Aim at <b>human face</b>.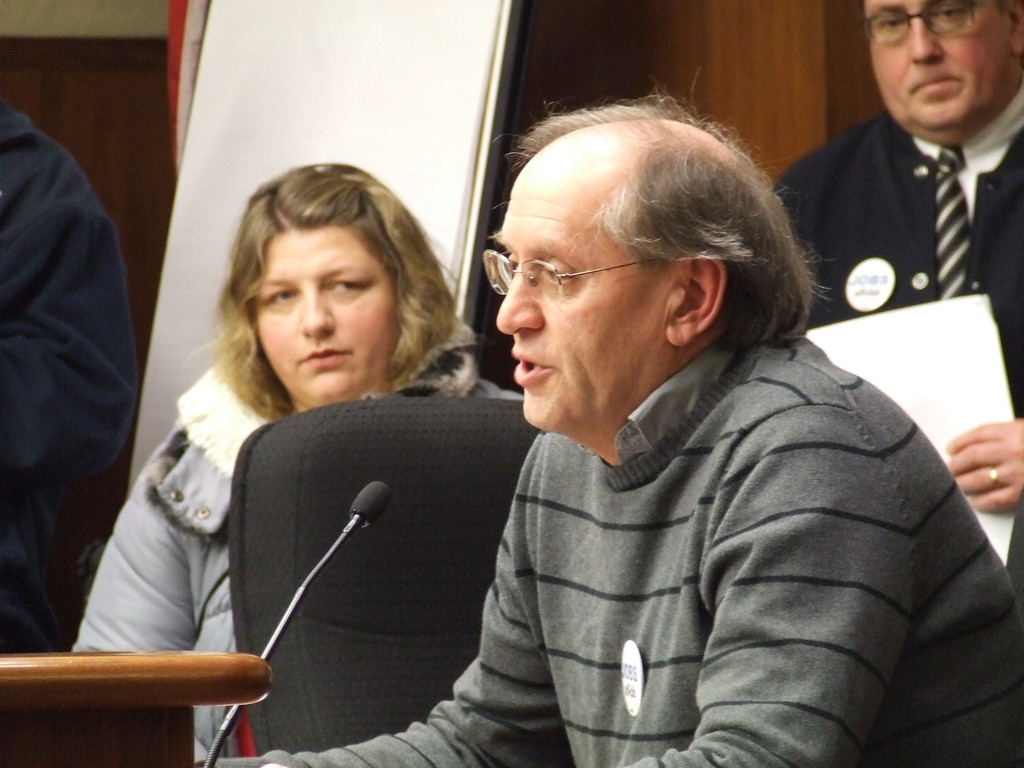
Aimed at (left=858, top=0, right=1014, bottom=141).
